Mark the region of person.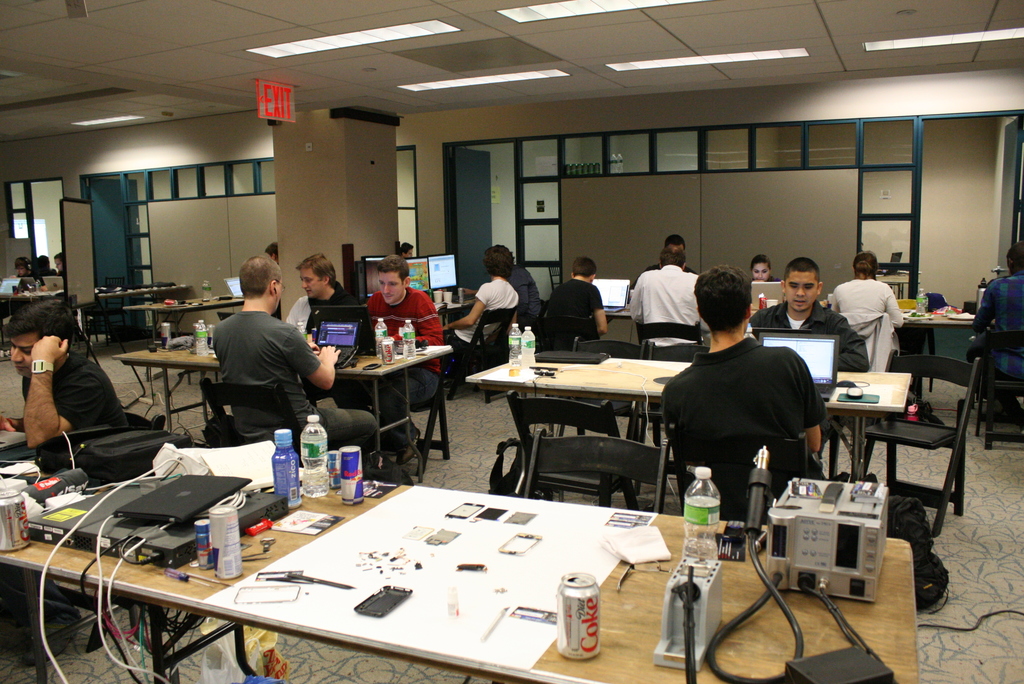
Region: region(284, 256, 360, 348).
